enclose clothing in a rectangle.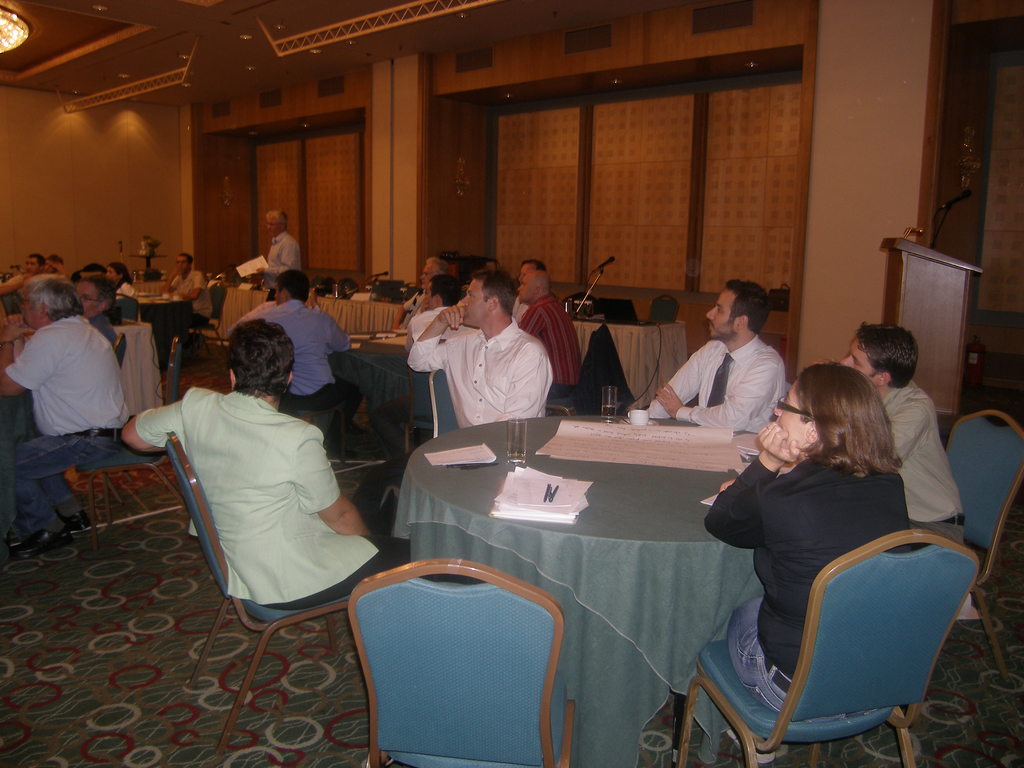
[x1=521, y1=290, x2=582, y2=395].
